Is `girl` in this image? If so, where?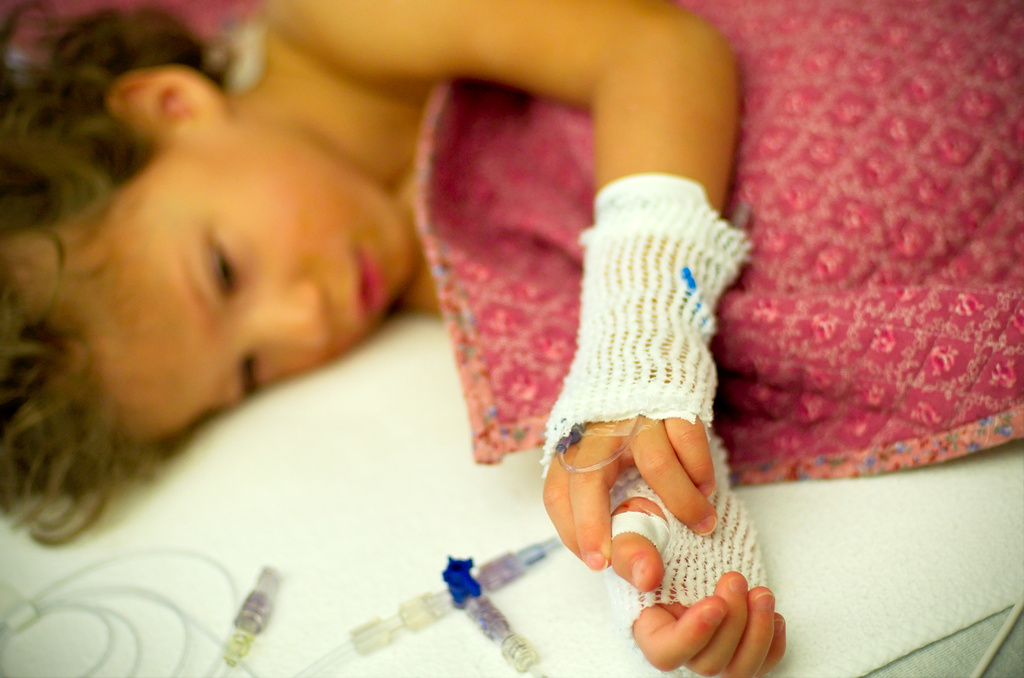
Yes, at {"left": 0, "top": 0, "right": 1023, "bottom": 676}.
